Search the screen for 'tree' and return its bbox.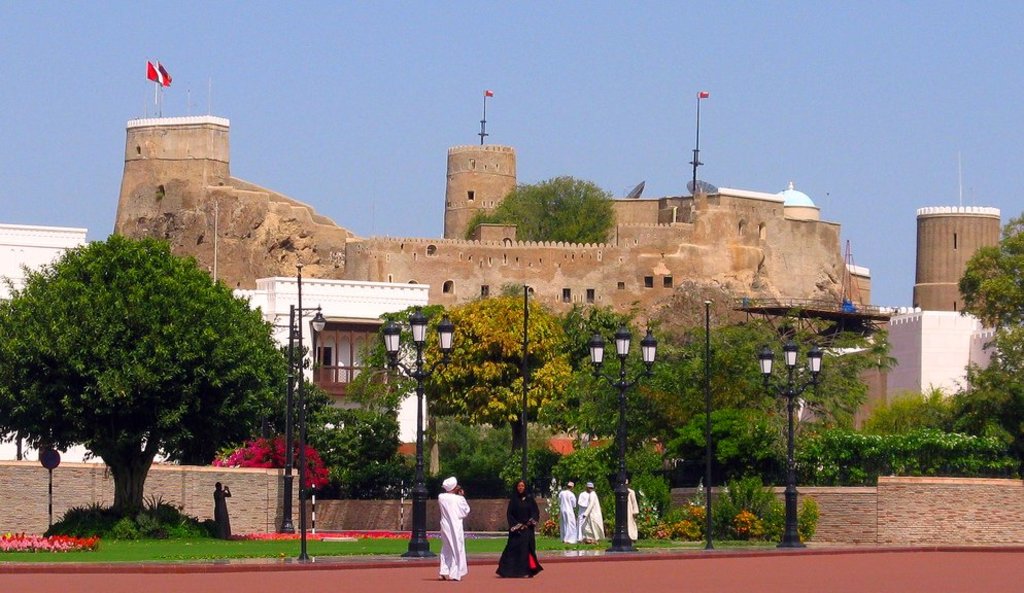
Found: (x1=458, y1=172, x2=632, y2=241).
